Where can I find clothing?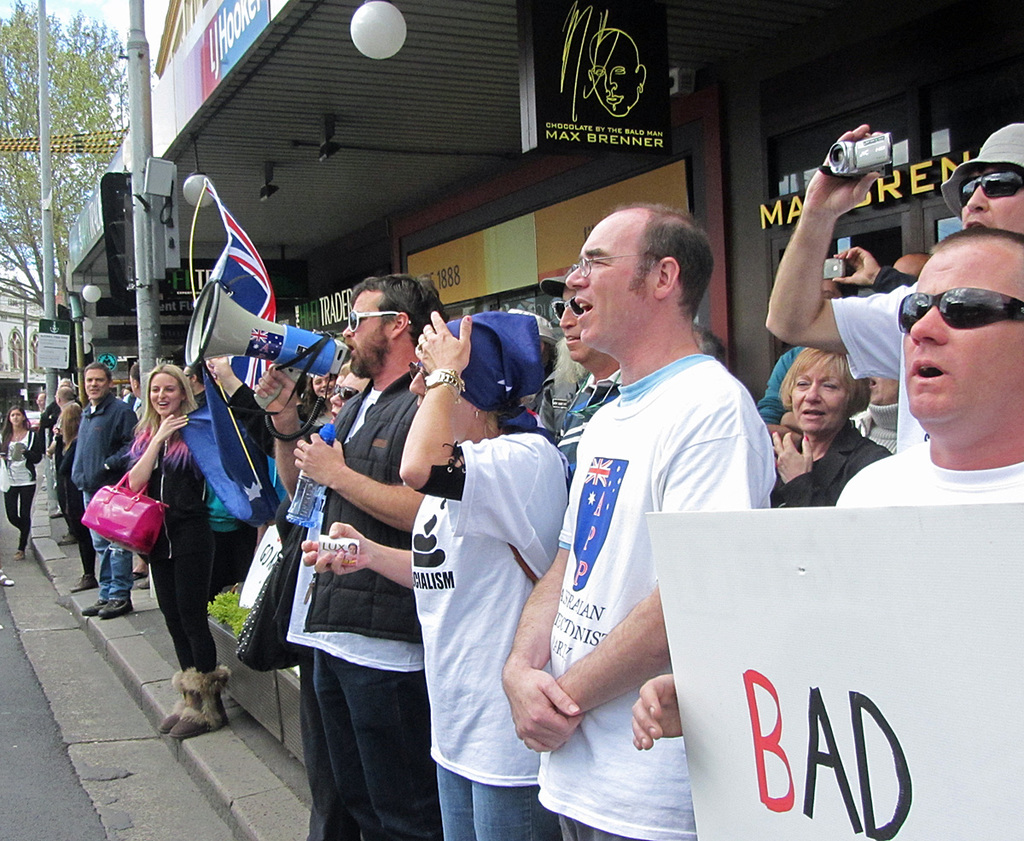
You can find it at bbox=[770, 420, 887, 507].
